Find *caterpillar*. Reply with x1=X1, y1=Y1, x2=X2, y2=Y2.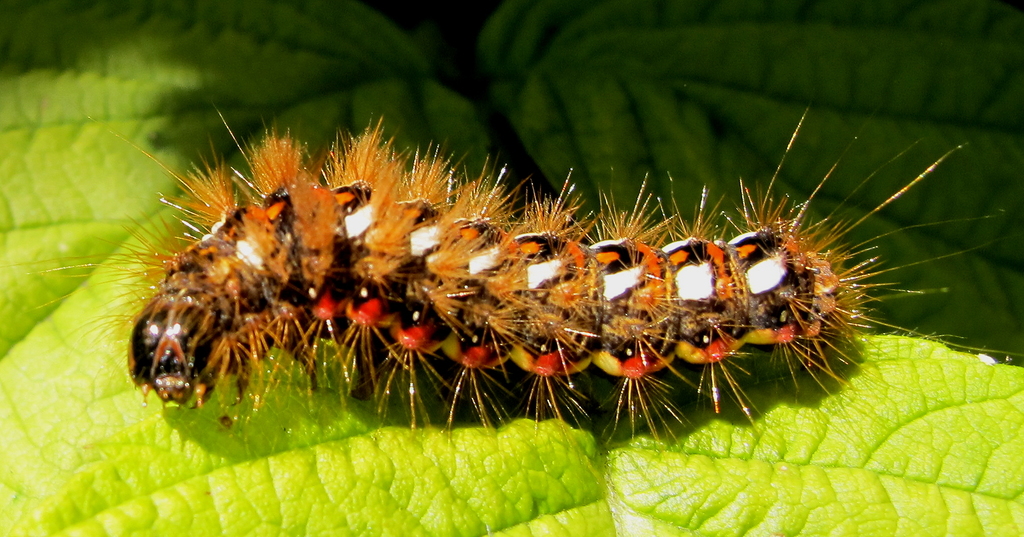
x1=11, y1=99, x2=1012, y2=463.
